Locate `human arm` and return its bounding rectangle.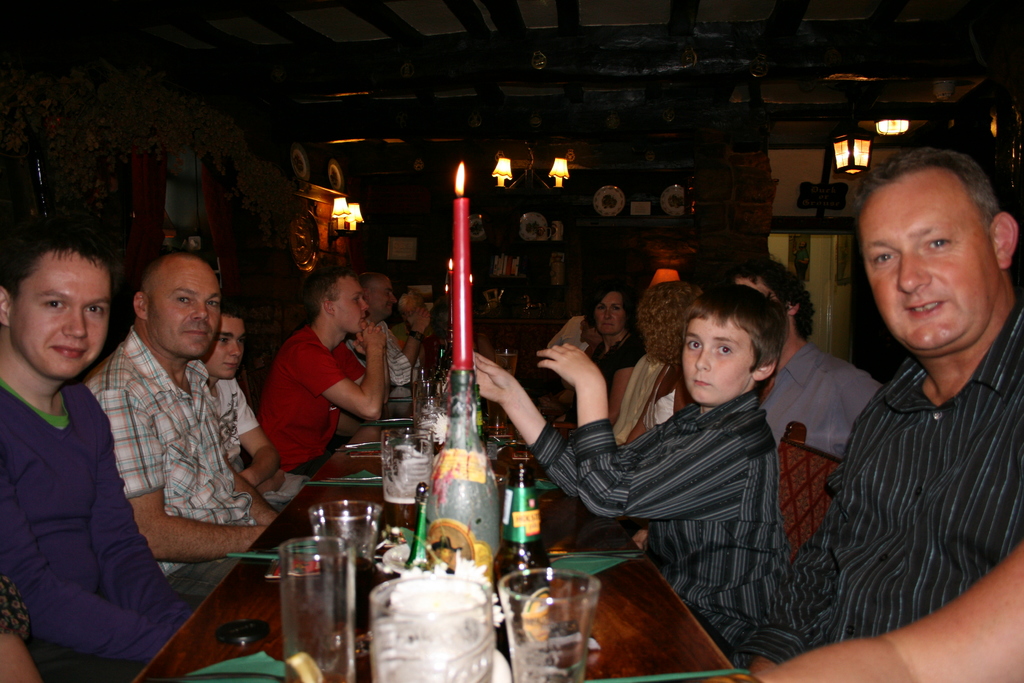
[539,338,636,518].
